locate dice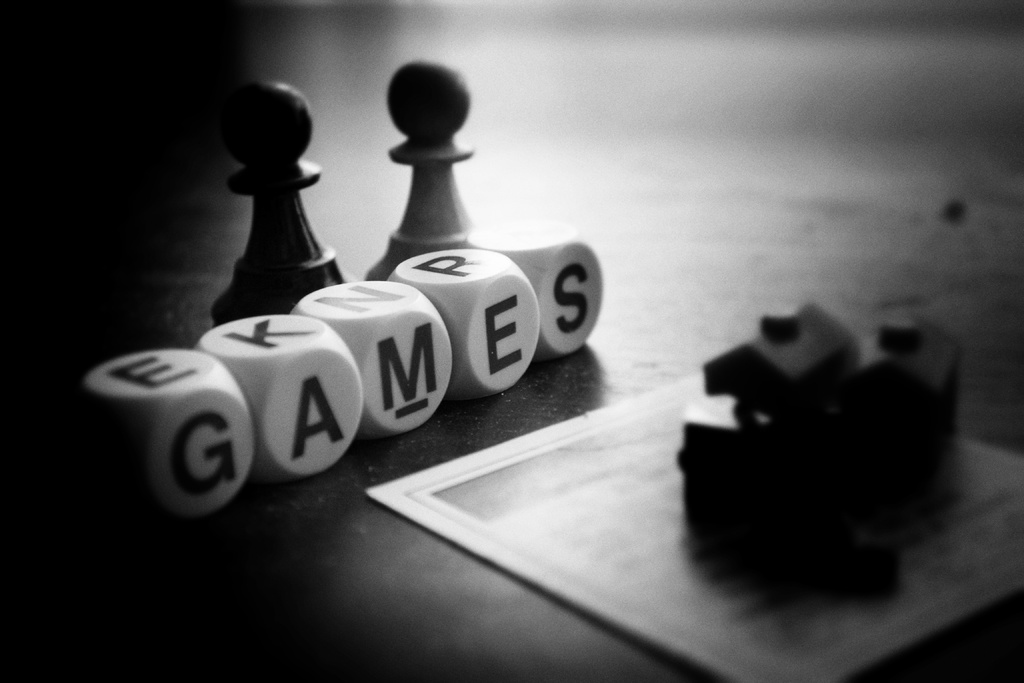
194,304,359,481
